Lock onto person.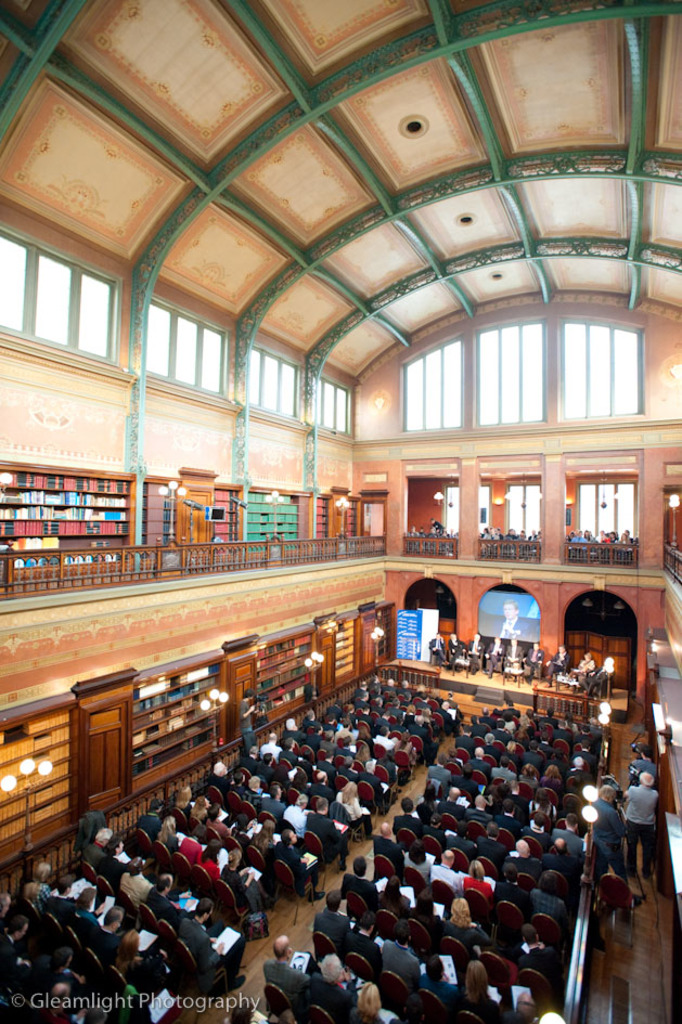
Locked: <box>626,774,658,881</box>.
